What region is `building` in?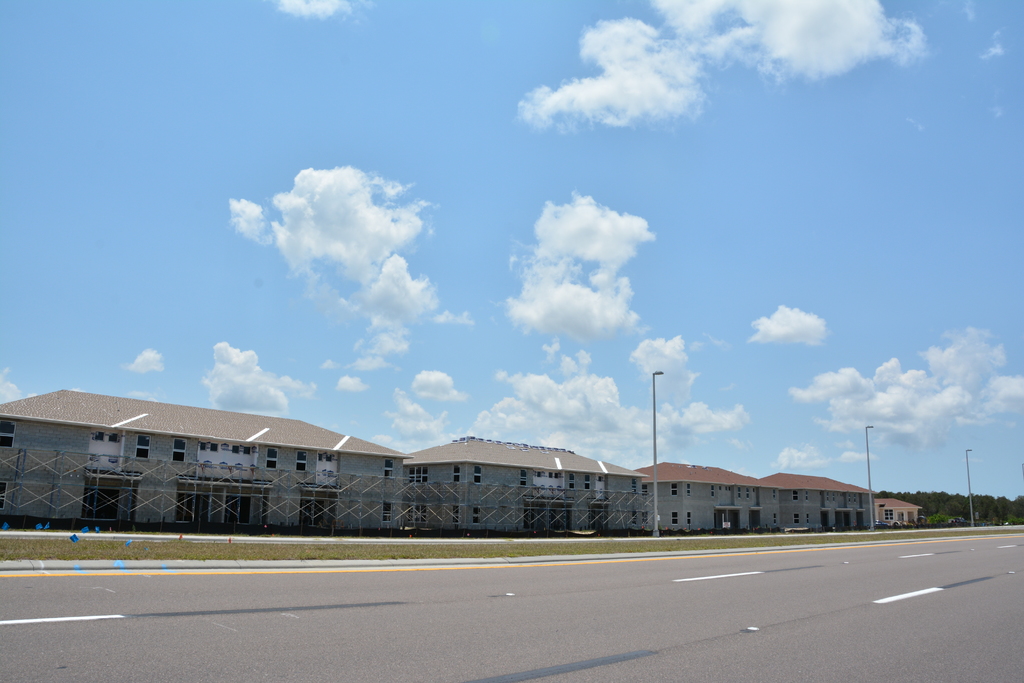
bbox=(0, 391, 410, 531).
